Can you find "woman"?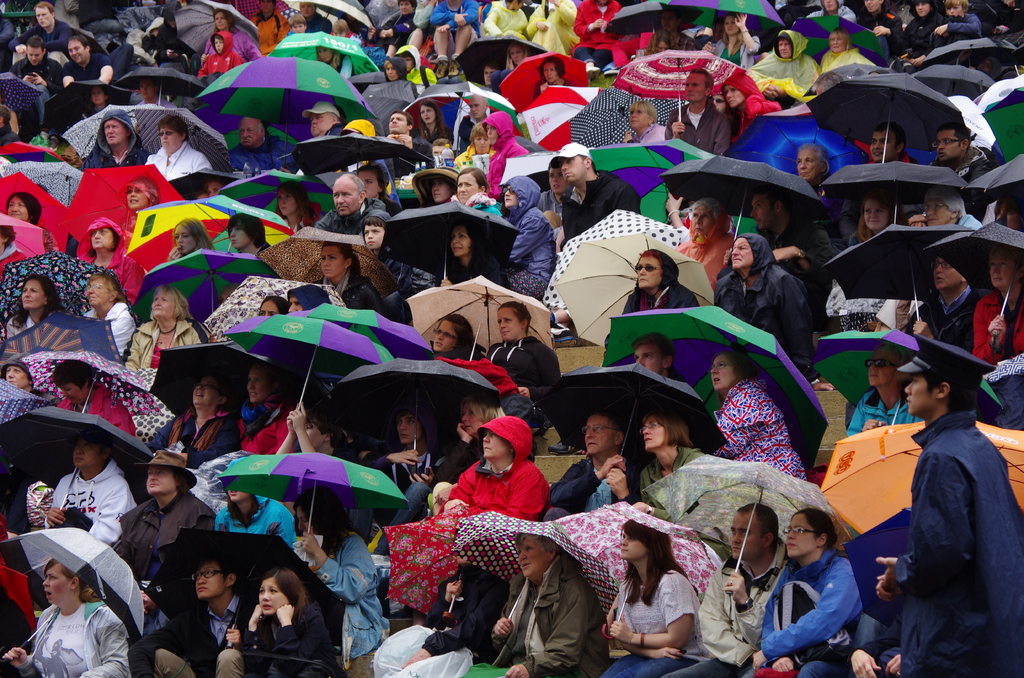
Yes, bounding box: box=[433, 396, 500, 491].
